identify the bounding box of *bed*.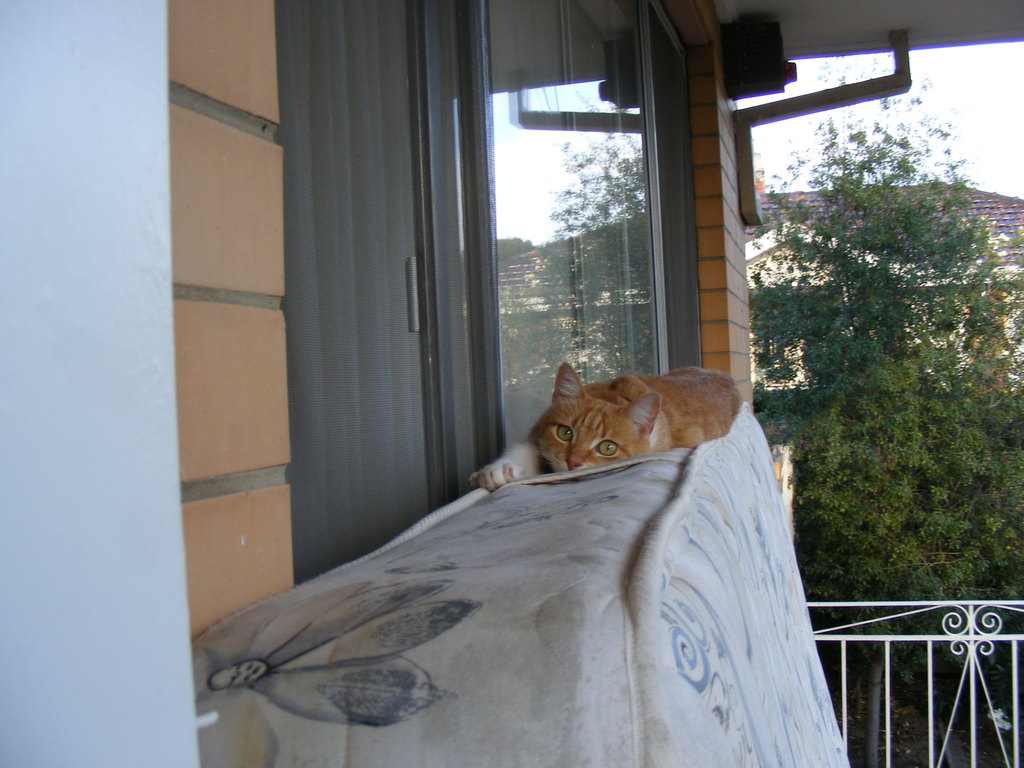
l=185, t=367, r=856, b=767.
